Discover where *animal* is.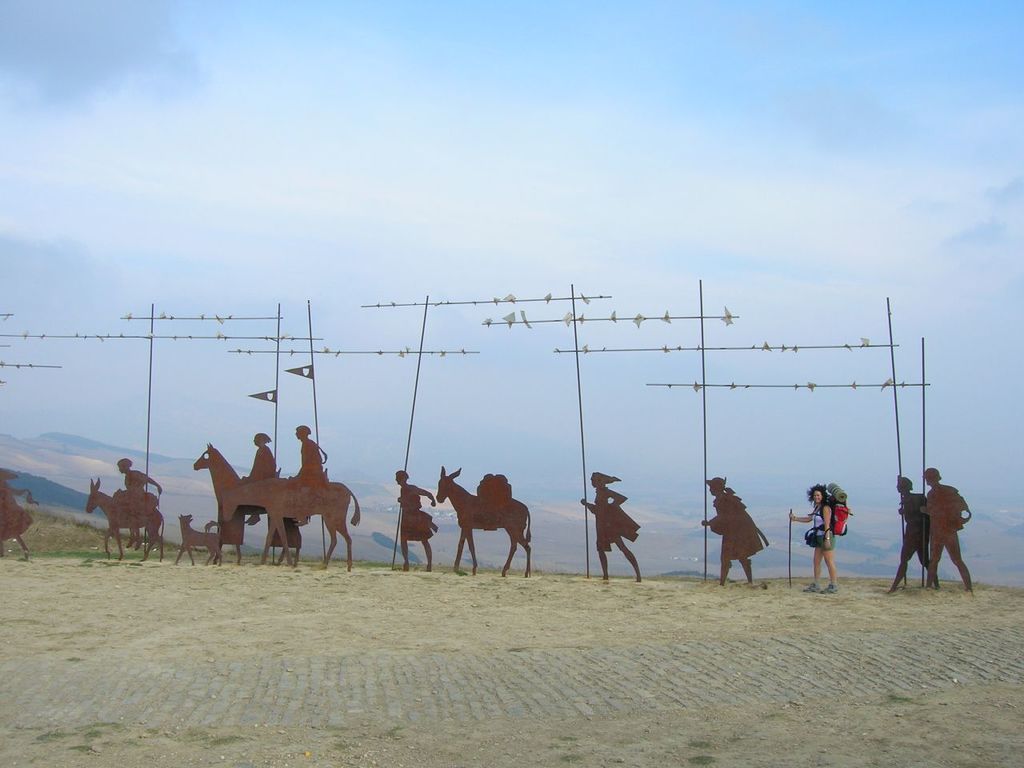
Discovered at 173, 509, 223, 562.
